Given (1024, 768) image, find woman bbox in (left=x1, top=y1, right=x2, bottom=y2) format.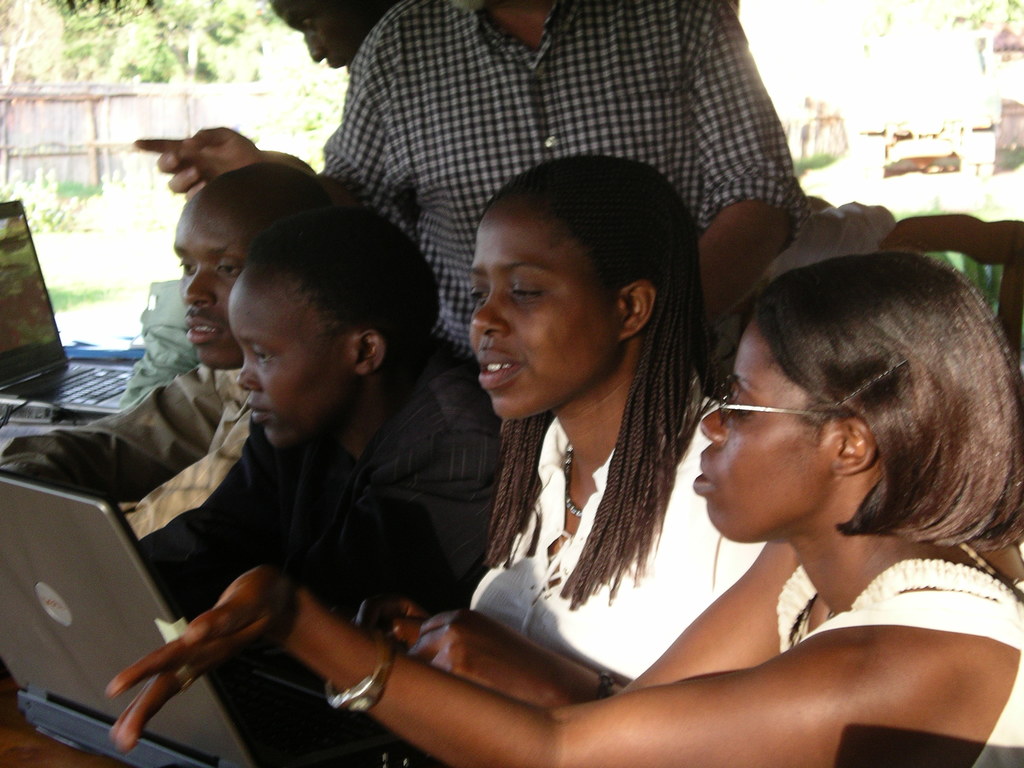
(left=404, top=141, right=764, bottom=689).
